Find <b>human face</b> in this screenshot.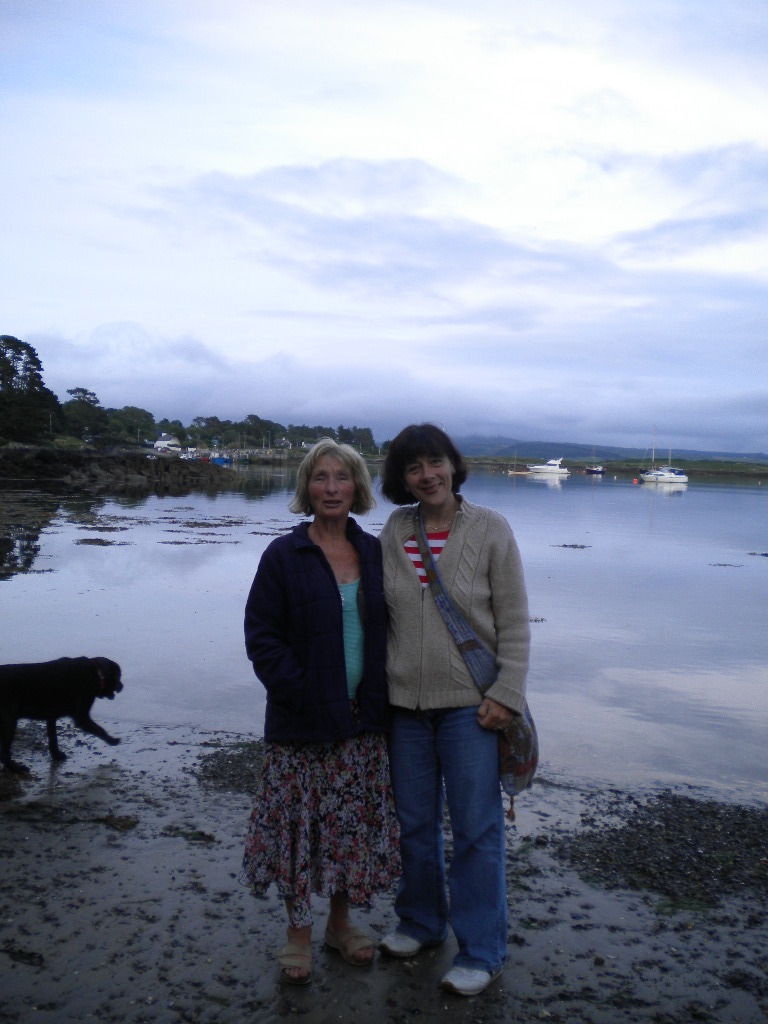
The bounding box for <b>human face</b> is bbox=(411, 452, 451, 507).
